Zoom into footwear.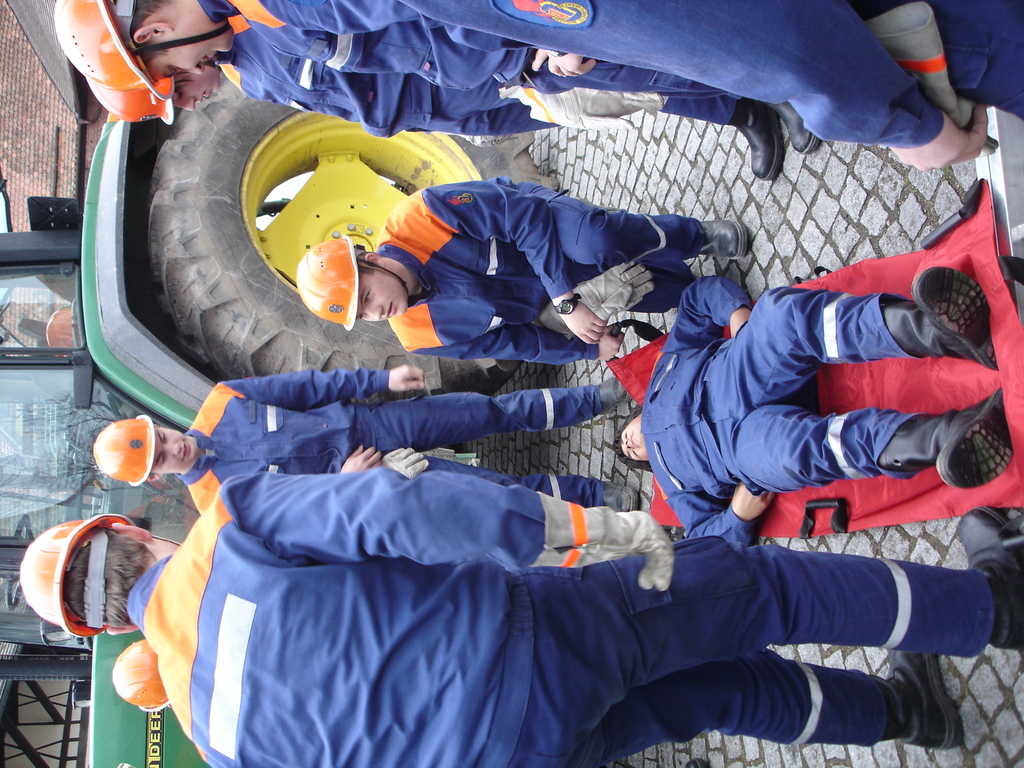
Zoom target: 877,386,1015,488.
